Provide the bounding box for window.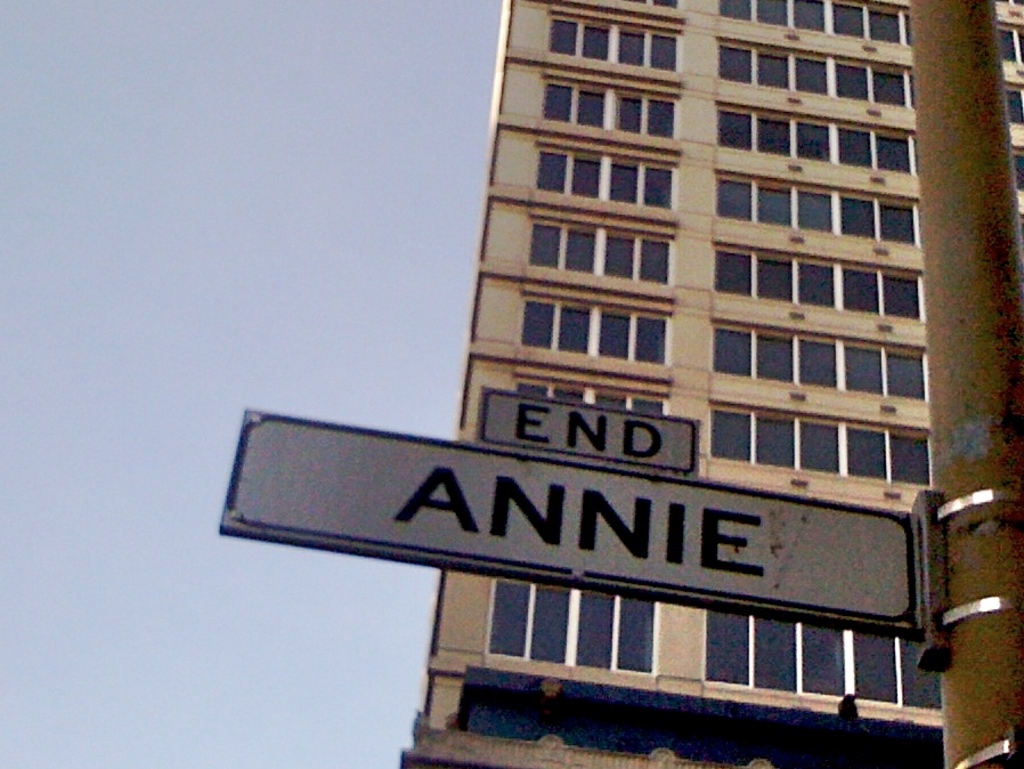
529, 584, 563, 656.
